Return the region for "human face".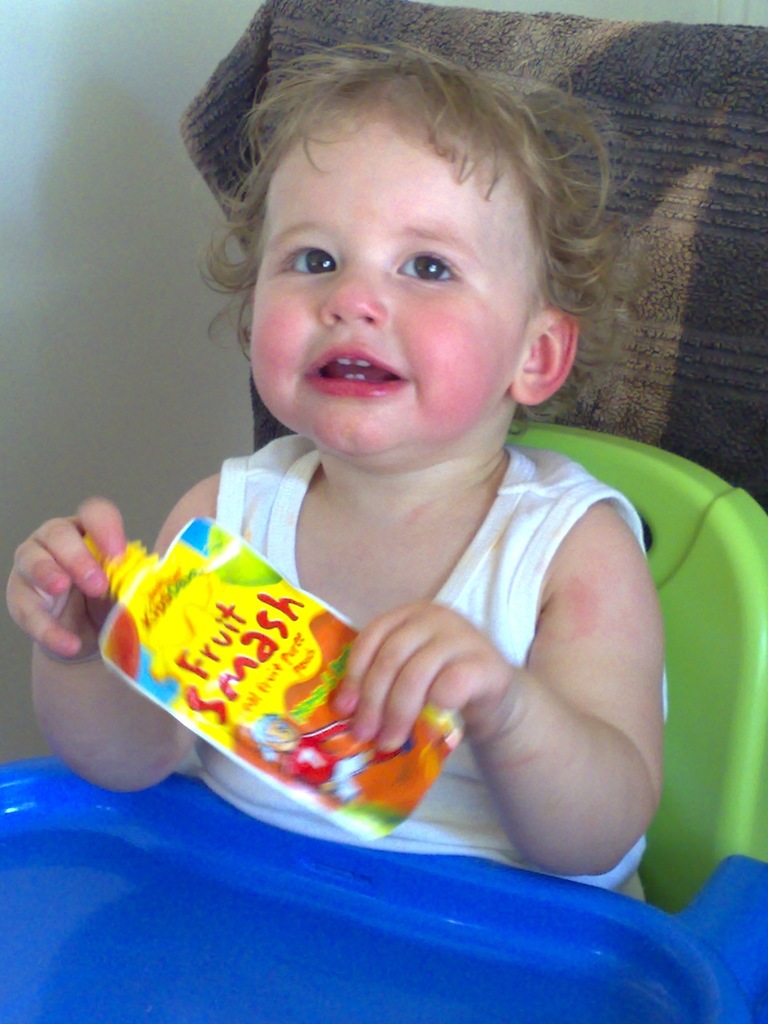
(250,127,538,445).
